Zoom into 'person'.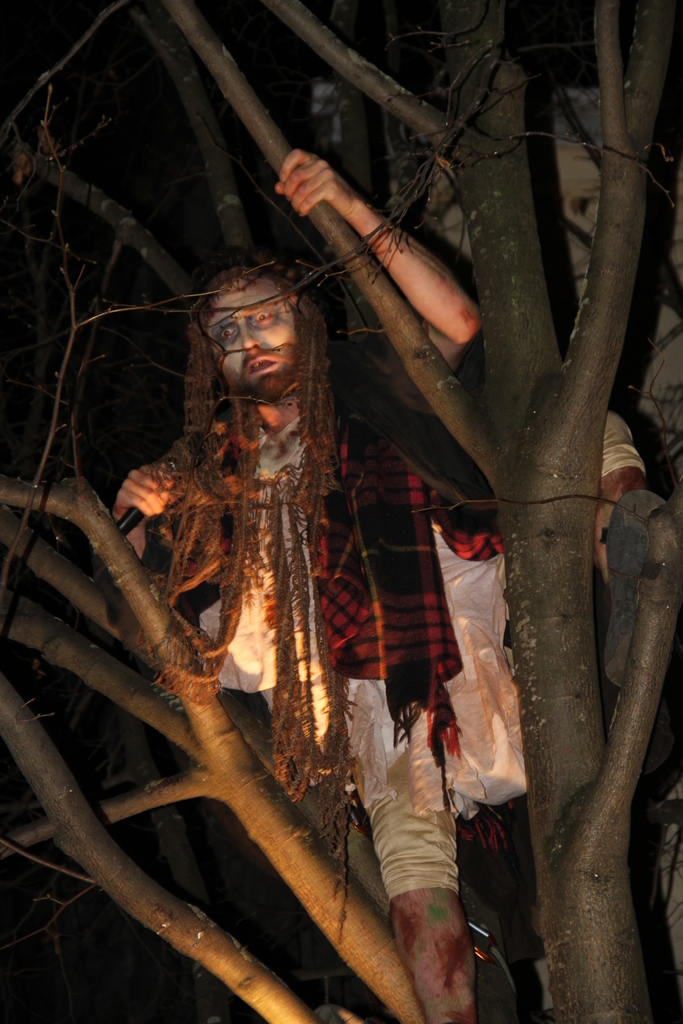
Zoom target: left=535, top=410, right=680, bottom=1023.
